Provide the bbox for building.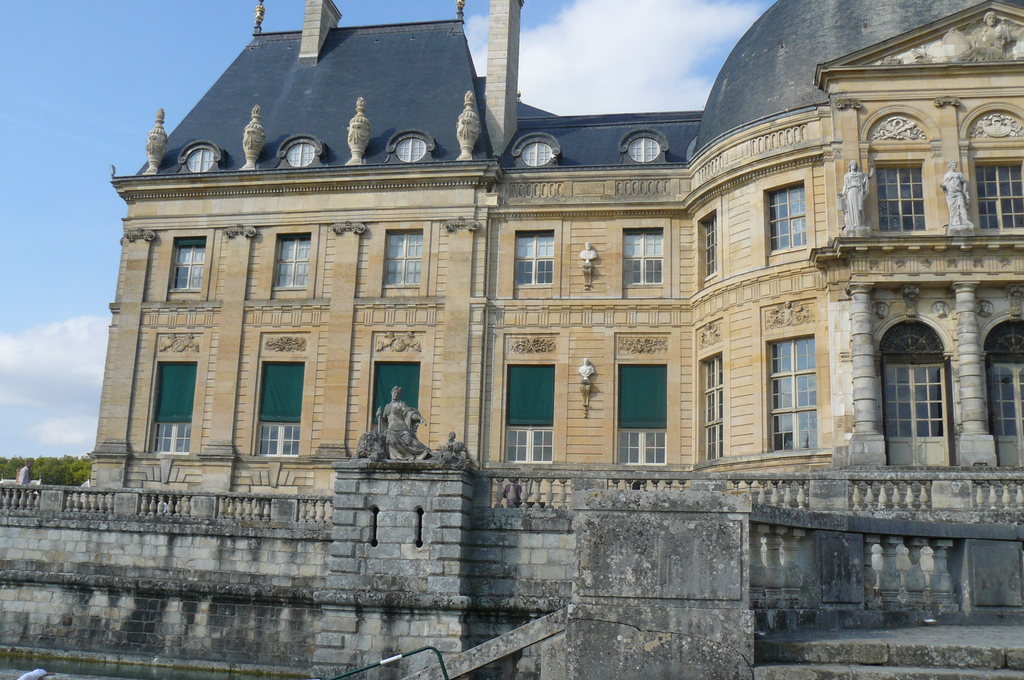
select_region(69, 0, 1023, 508).
